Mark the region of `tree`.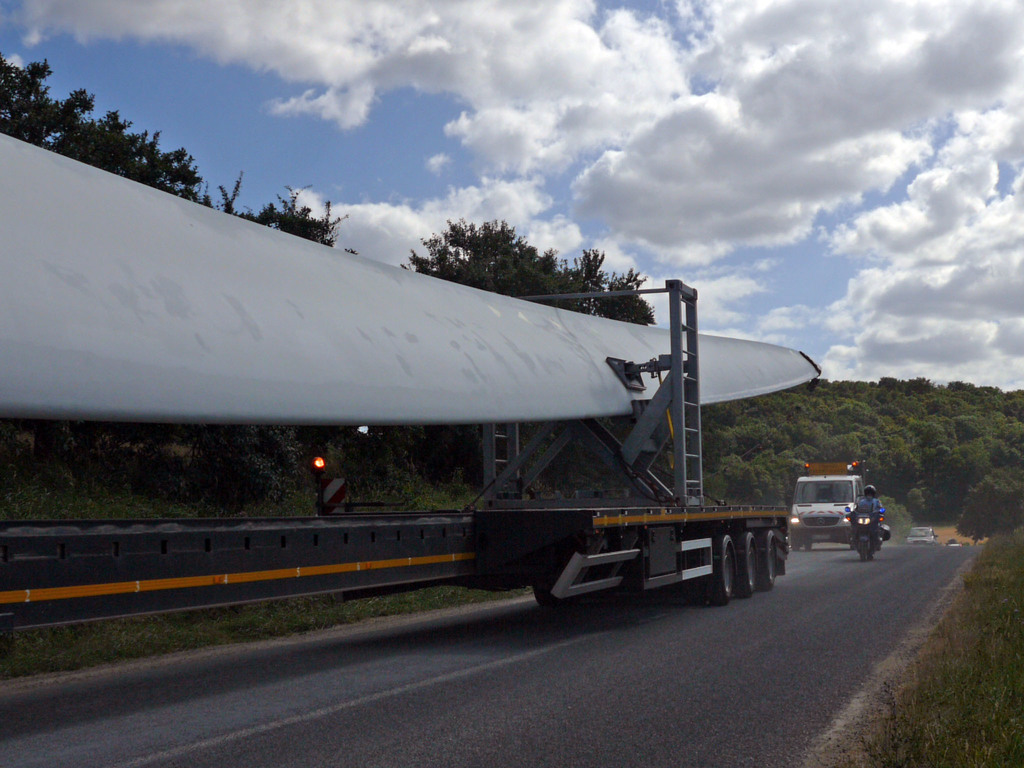
Region: bbox(69, 90, 138, 180).
